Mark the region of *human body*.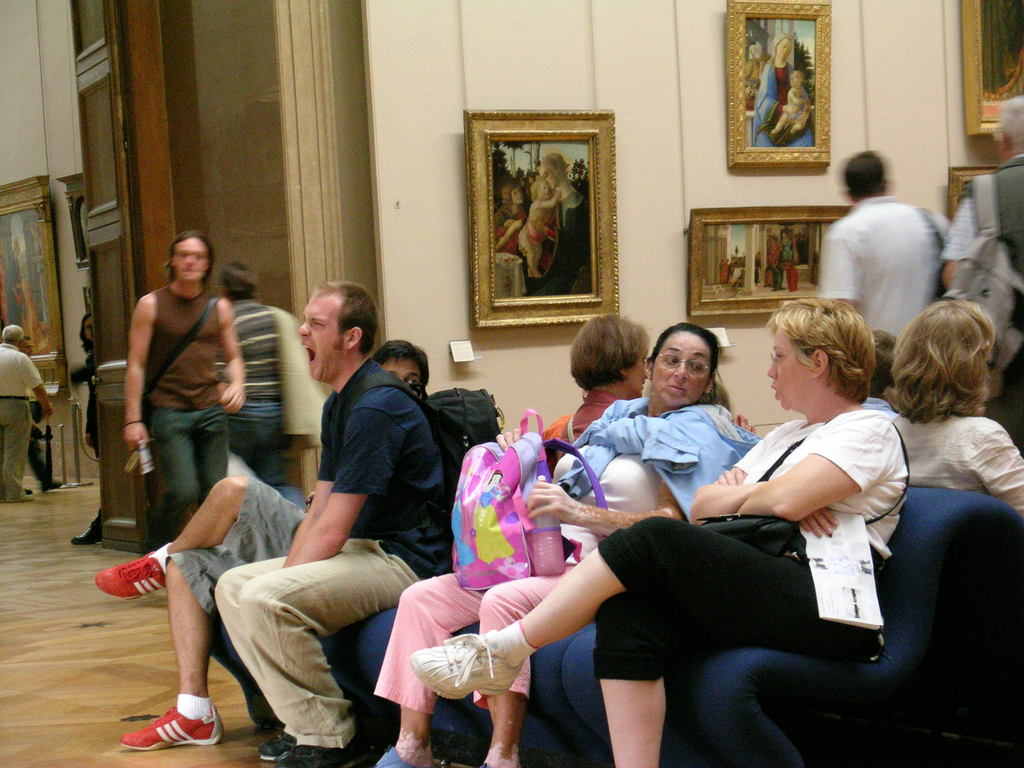
Region: 893,296,1023,522.
